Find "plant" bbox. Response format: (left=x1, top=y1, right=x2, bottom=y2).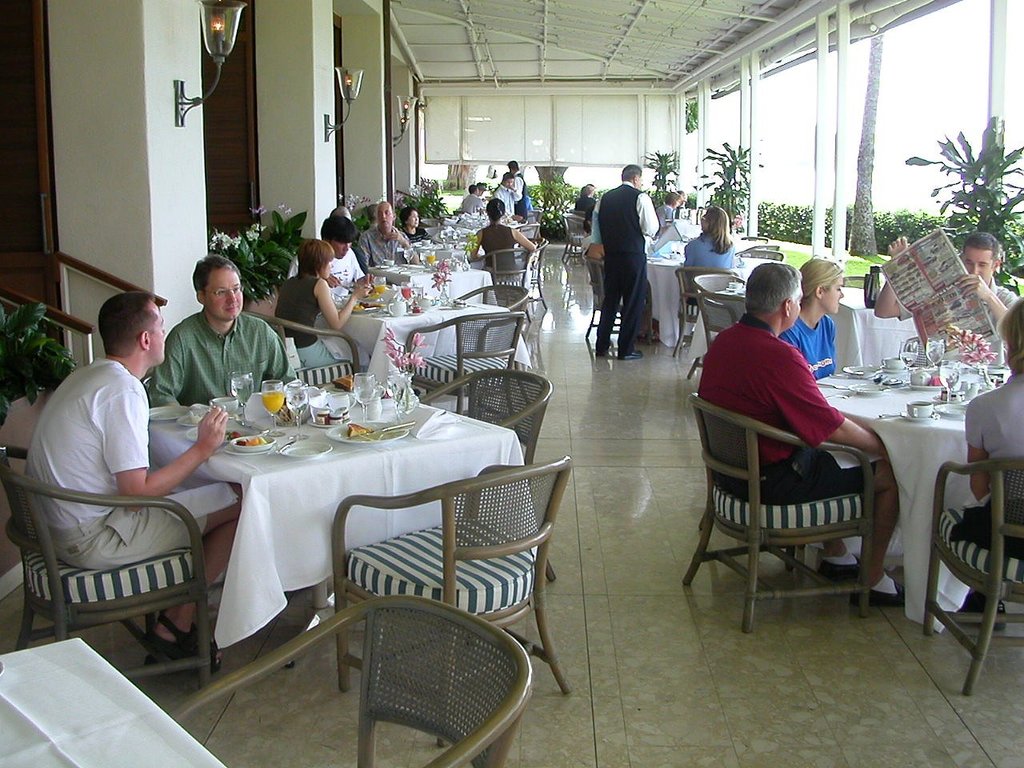
(left=0, top=302, right=76, bottom=430).
